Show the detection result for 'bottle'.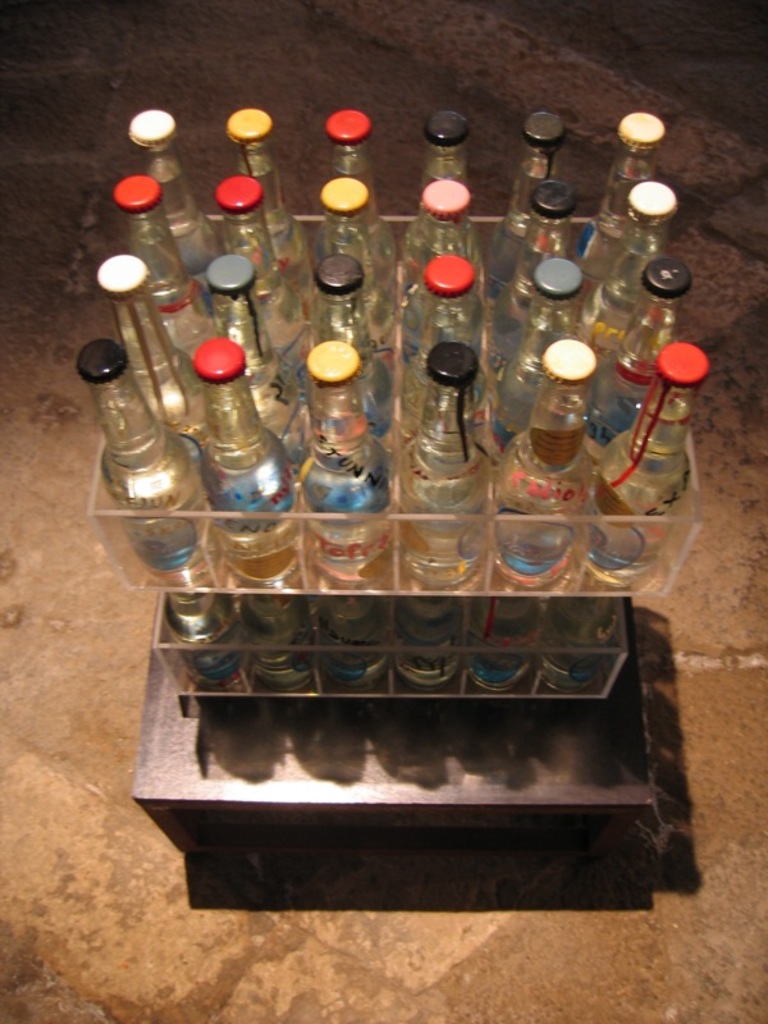
(left=594, top=250, right=677, bottom=442).
